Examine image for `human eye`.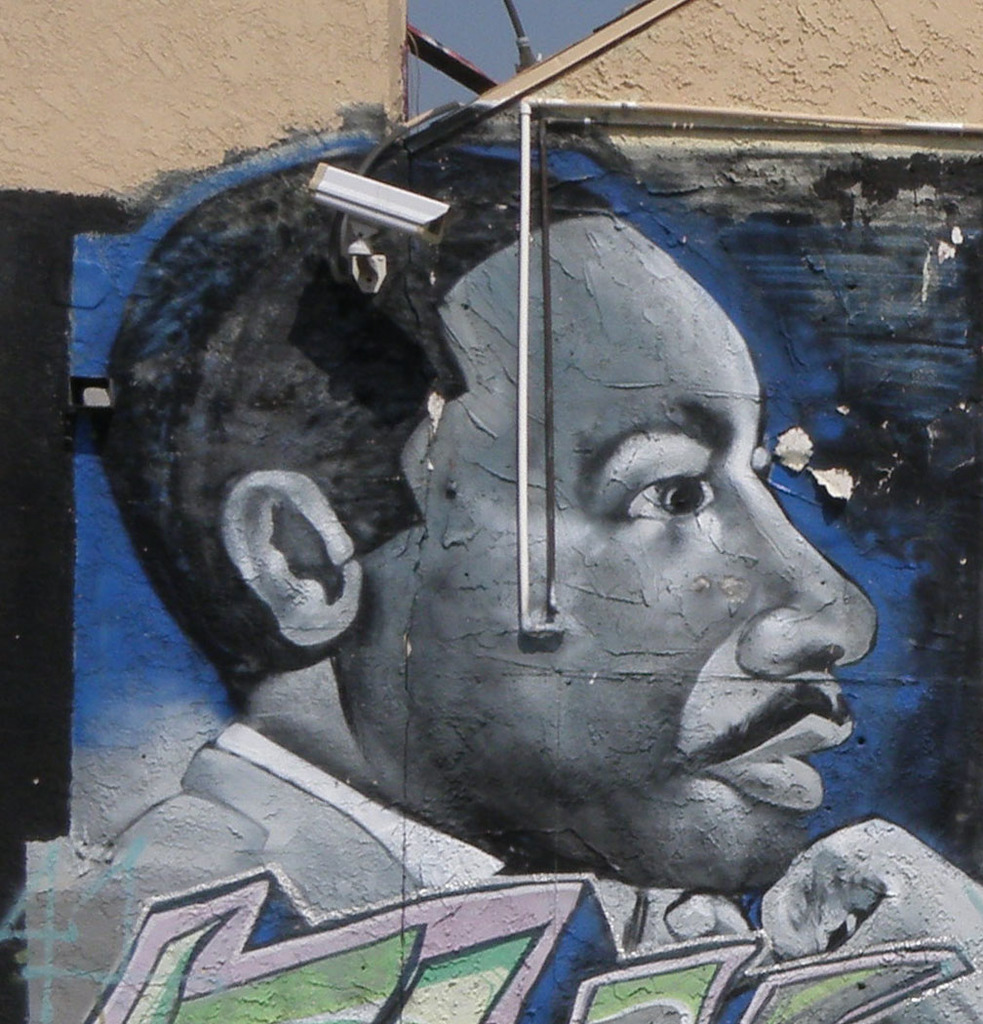
Examination result: {"left": 595, "top": 461, "right": 716, "bottom": 526}.
